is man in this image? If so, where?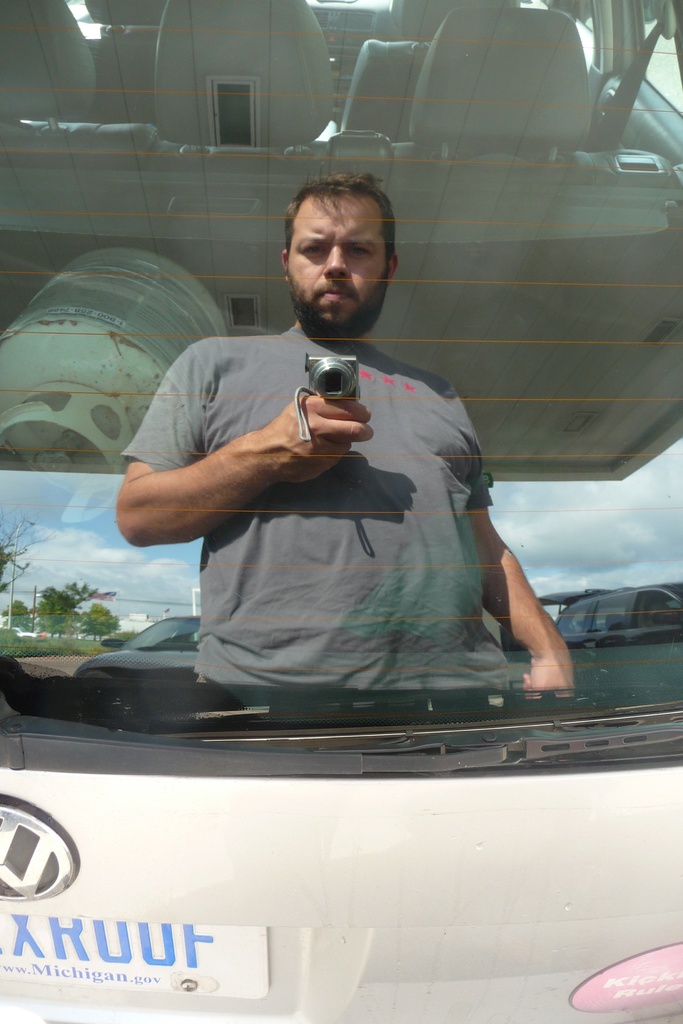
Yes, at {"x1": 115, "y1": 170, "x2": 580, "y2": 687}.
